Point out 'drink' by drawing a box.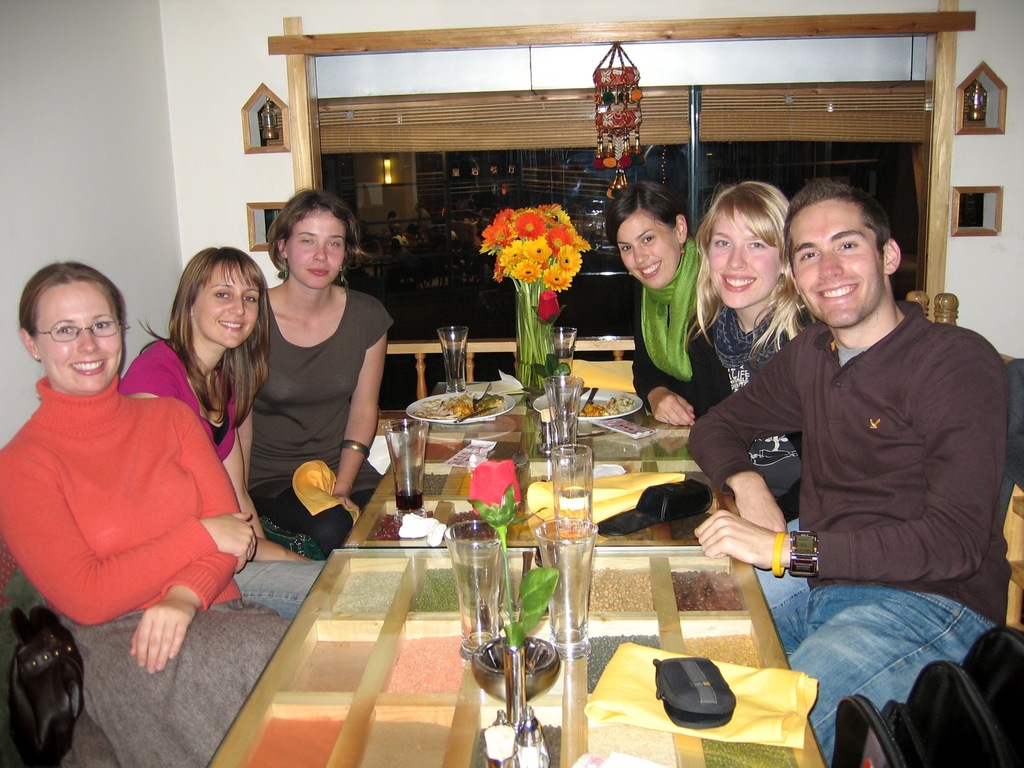
box(560, 487, 588, 534).
